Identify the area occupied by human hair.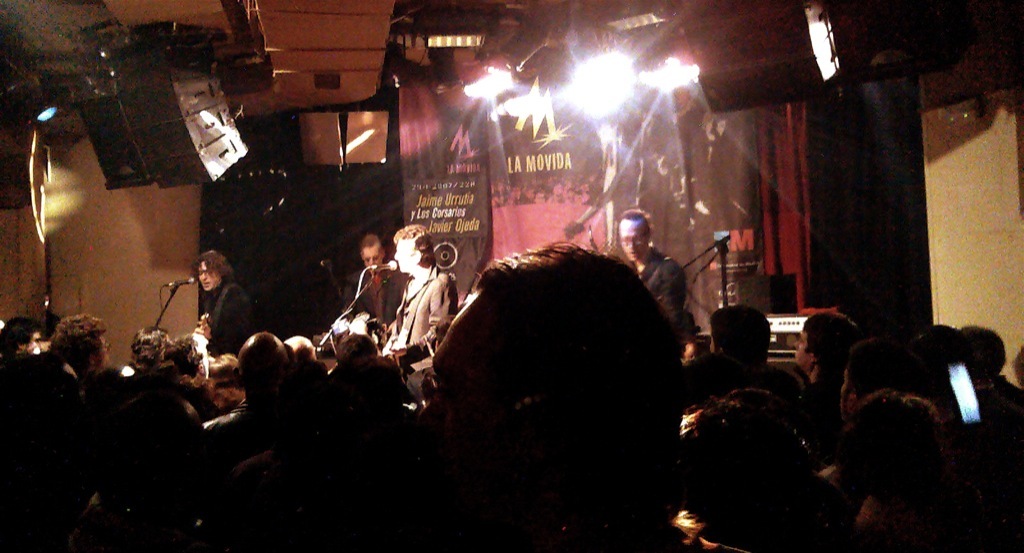
Area: x1=712, y1=300, x2=771, y2=363.
